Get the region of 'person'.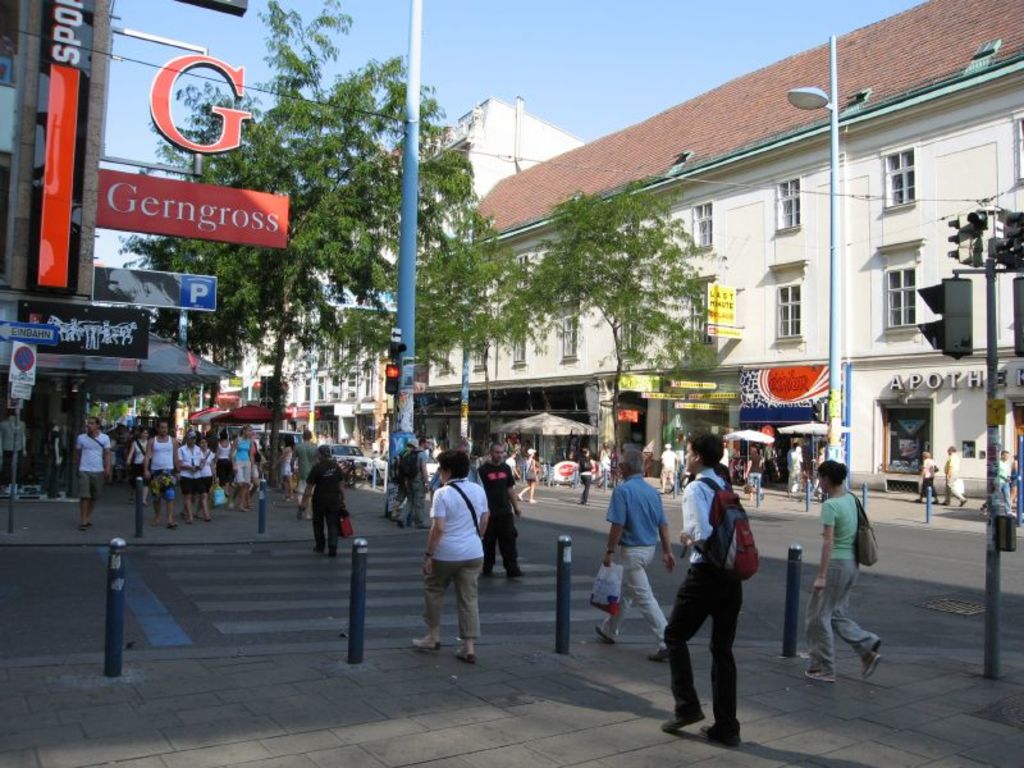
(419,456,495,671).
